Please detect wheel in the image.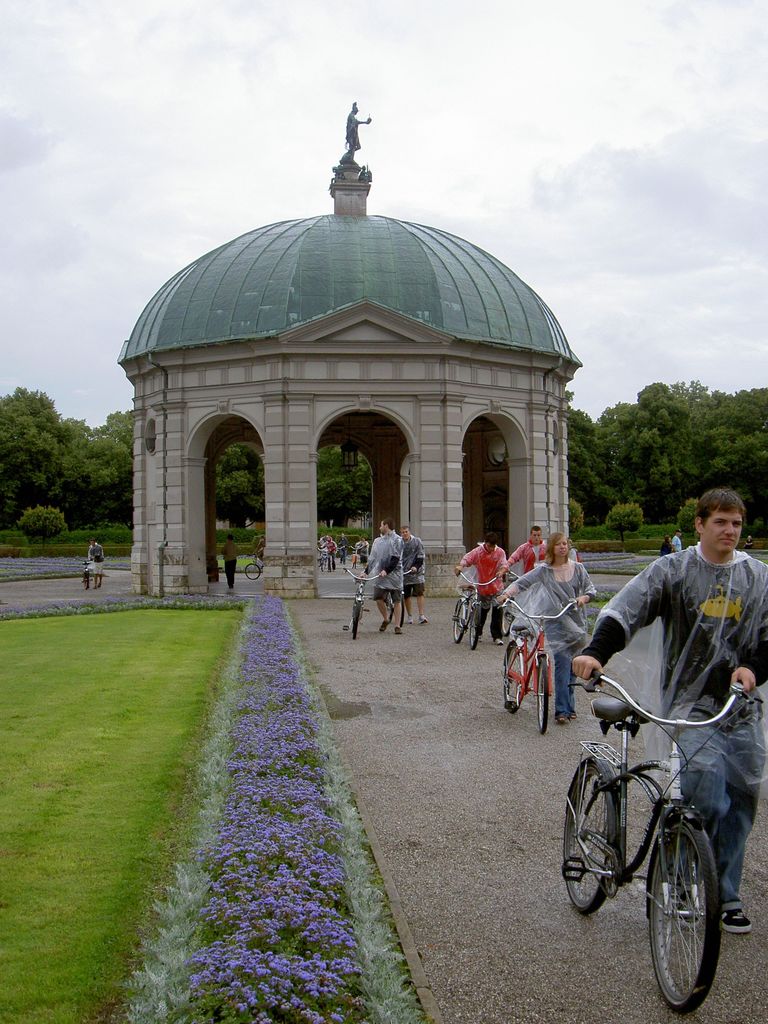
(502,600,515,634).
